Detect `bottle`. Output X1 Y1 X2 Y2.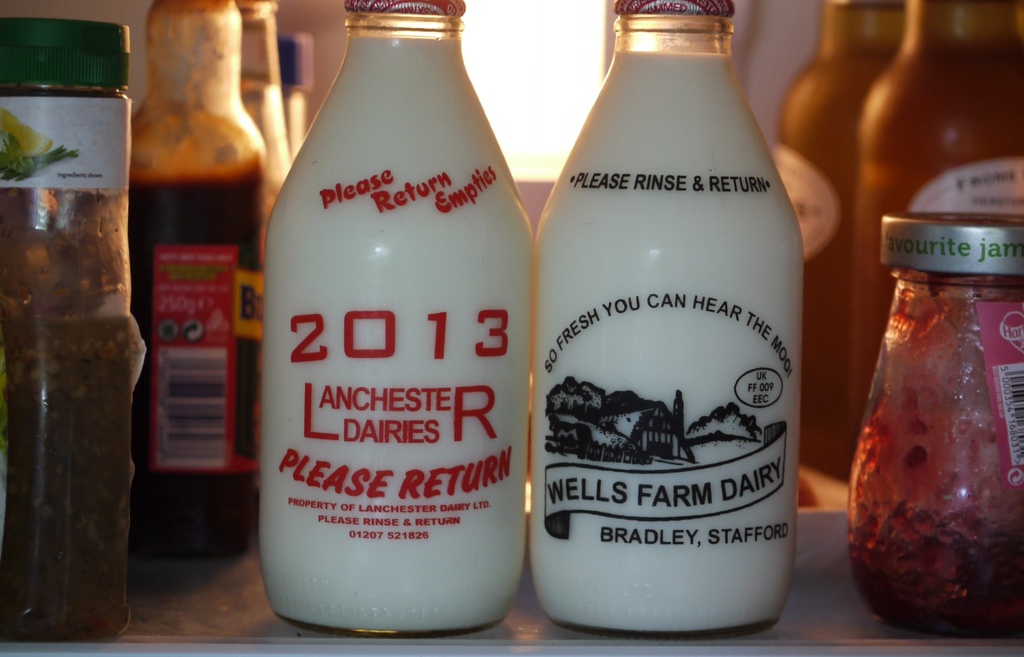
129 0 268 563.
